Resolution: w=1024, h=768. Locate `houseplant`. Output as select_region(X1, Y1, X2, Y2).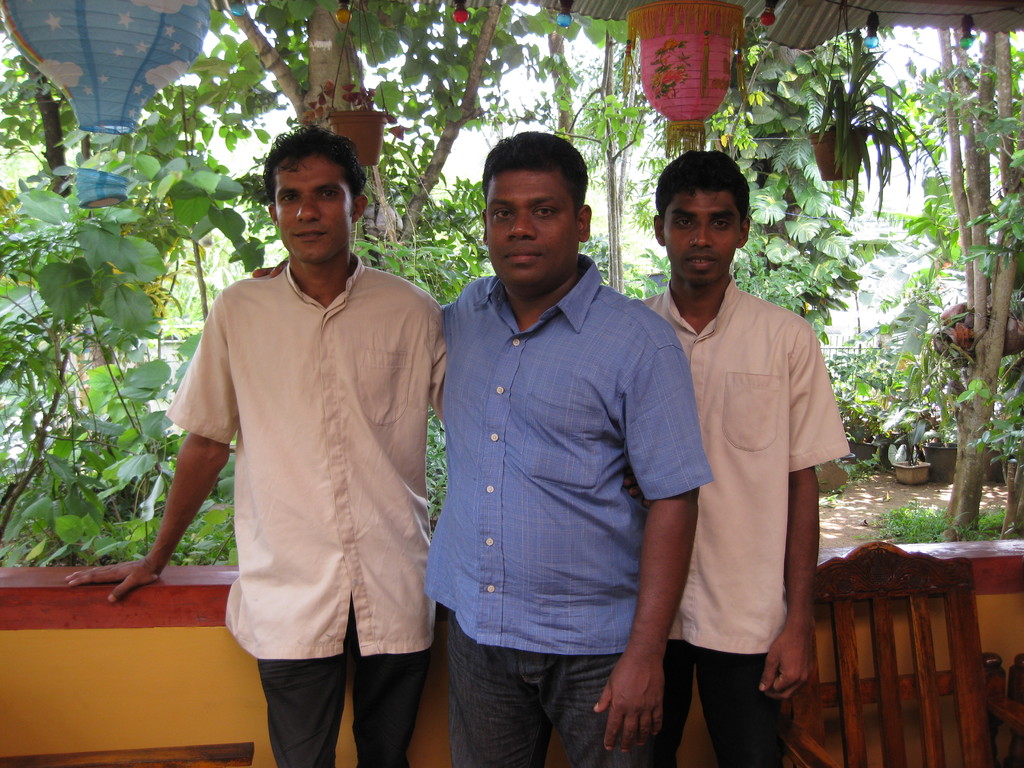
select_region(991, 393, 1023, 488).
